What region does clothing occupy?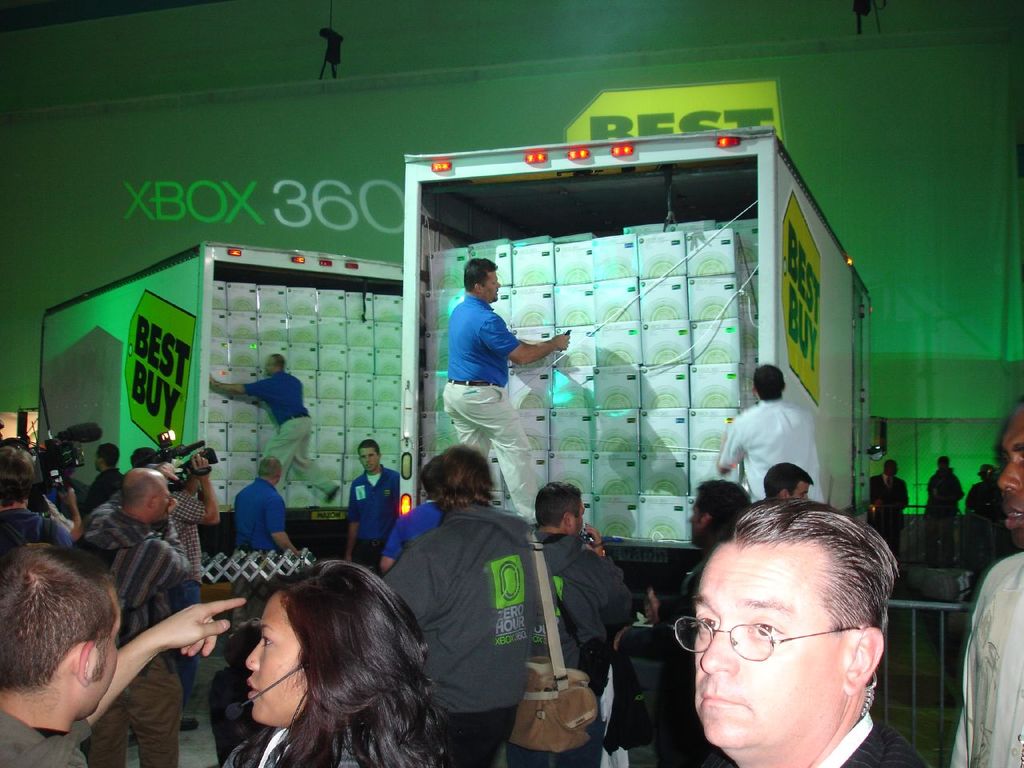
<box>389,498,441,556</box>.
